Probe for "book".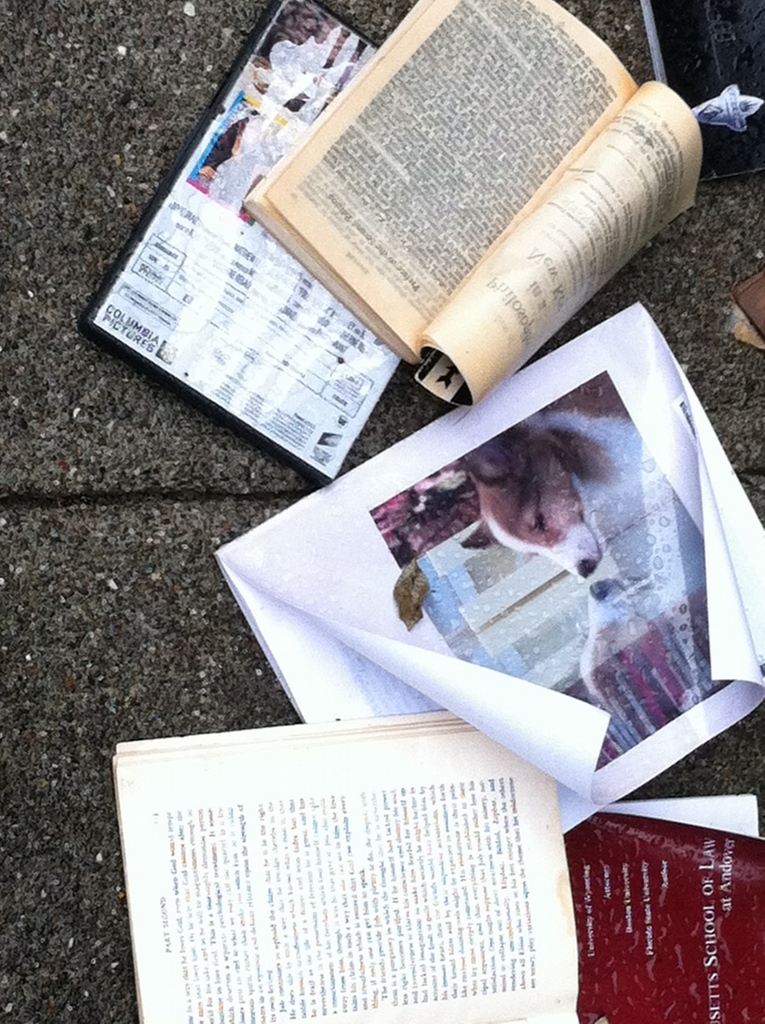
Probe result: BBox(104, 704, 581, 1023).
